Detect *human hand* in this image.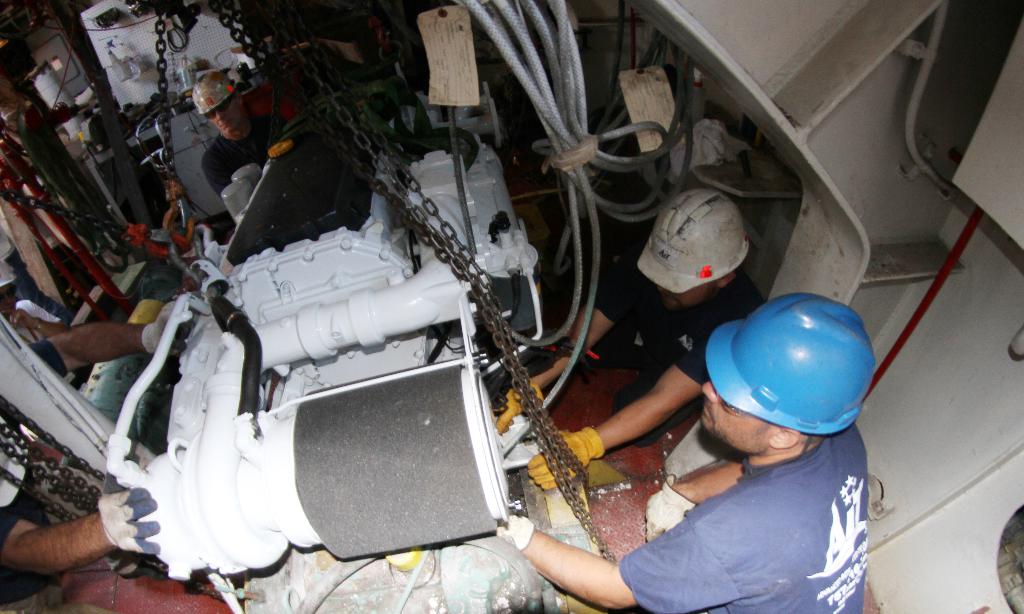
Detection: (x1=145, y1=295, x2=215, y2=353).
